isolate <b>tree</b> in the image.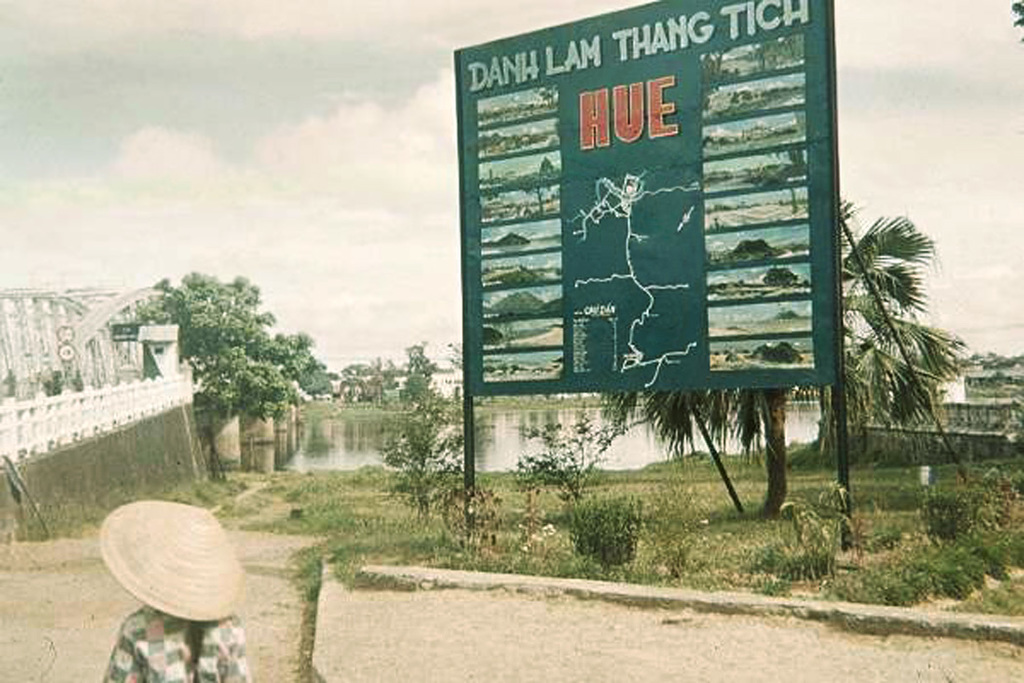
Isolated region: [373,366,479,525].
